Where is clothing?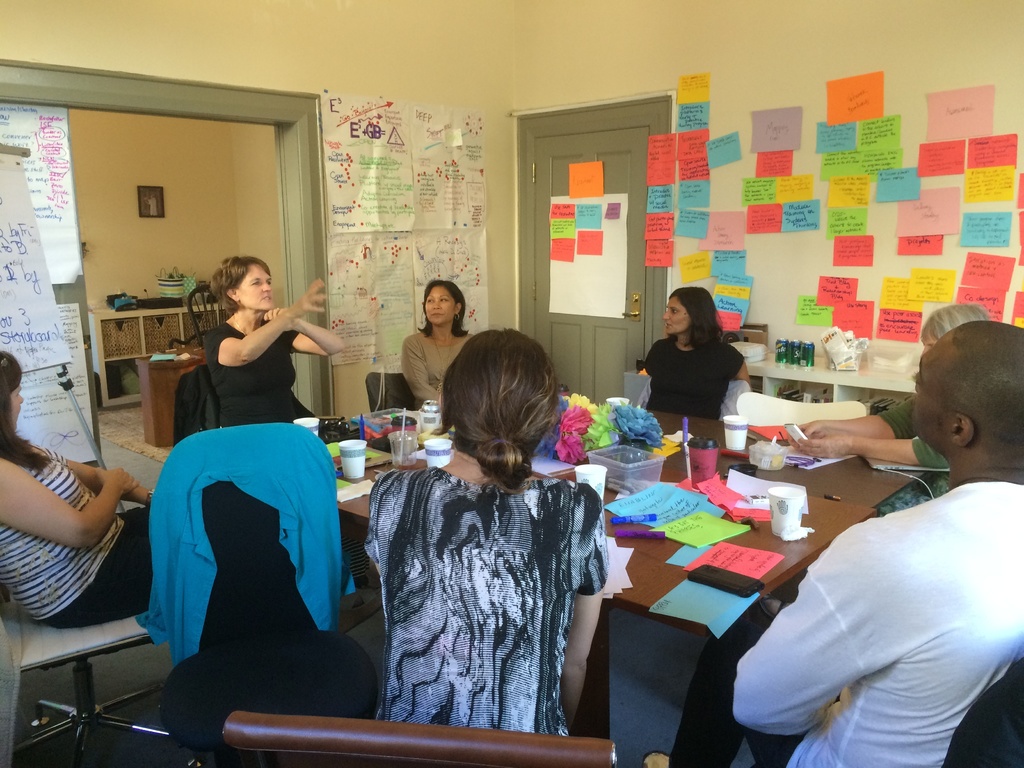
BBox(0, 442, 150, 627).
